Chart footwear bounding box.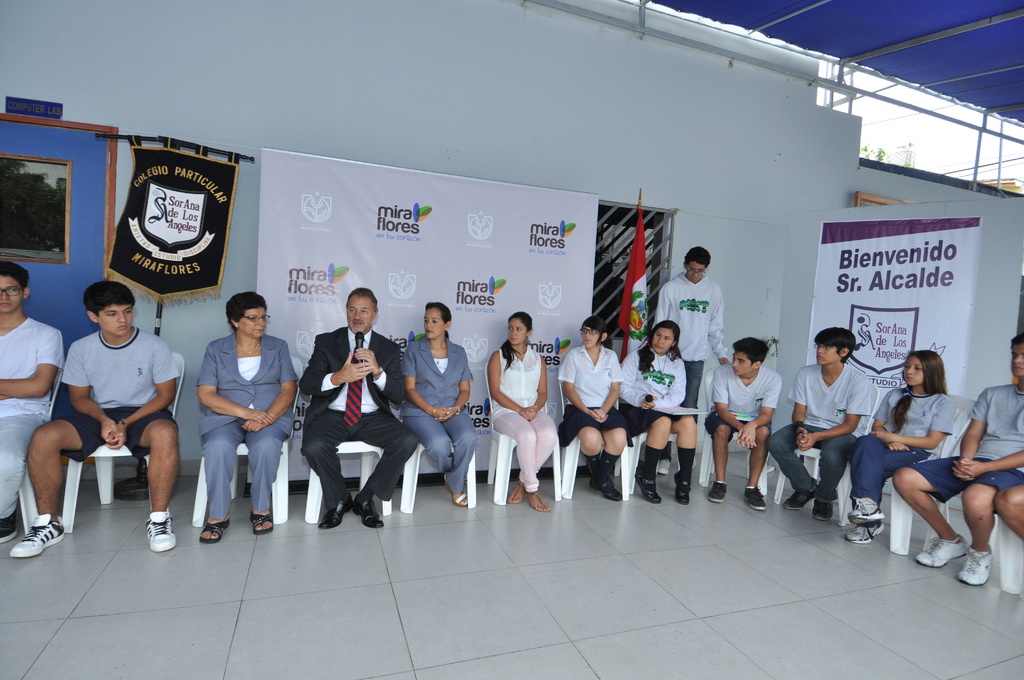
Charted: 451,480,470,512.
